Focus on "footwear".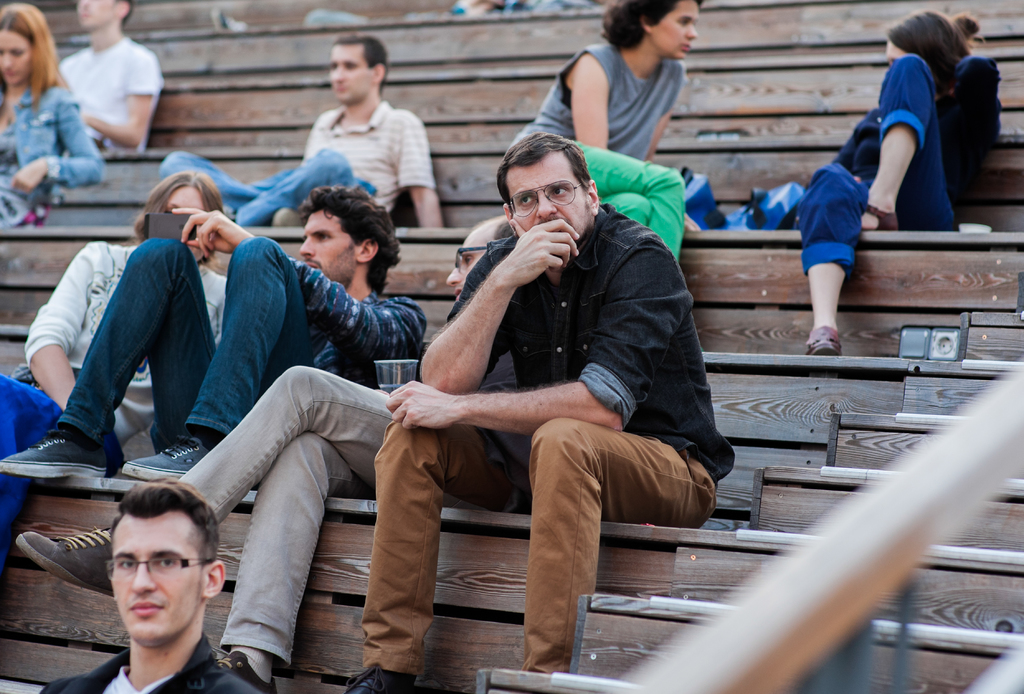
Focused at detection(212, 643, 276, 693).
